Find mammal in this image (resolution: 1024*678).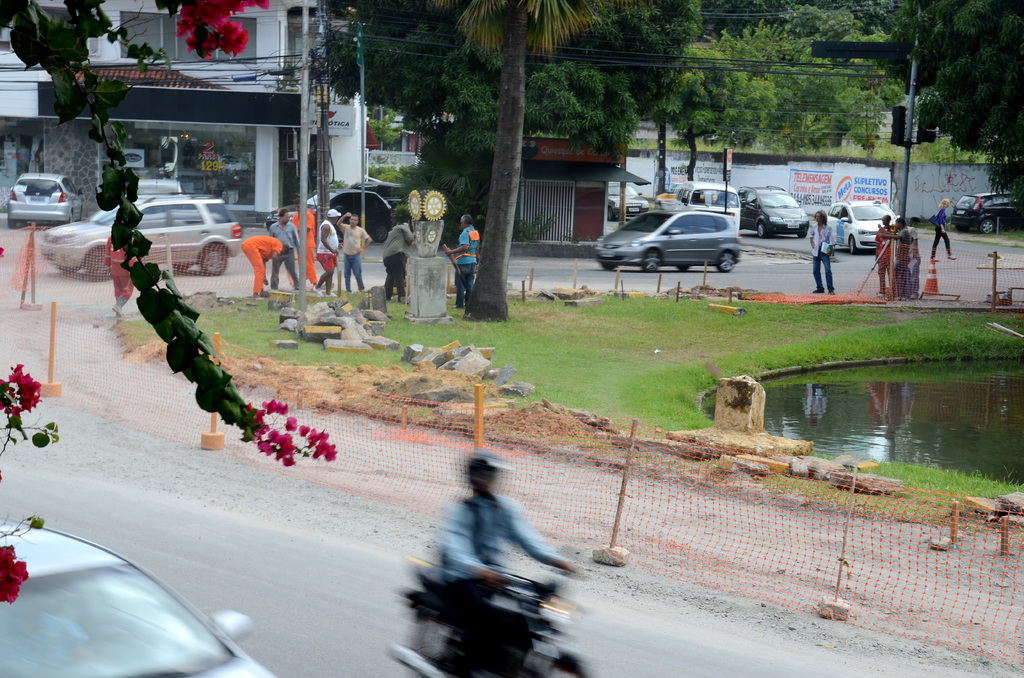
(left=875, top=216, right=893, bottom=293).
